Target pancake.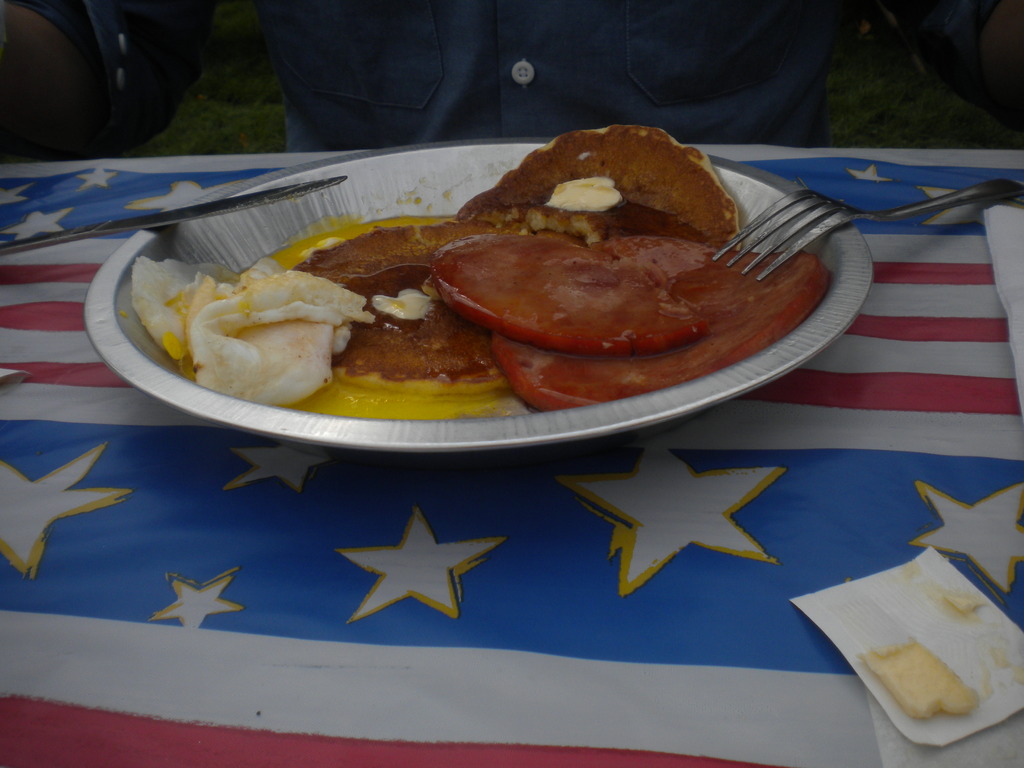
Target region: bbox=[465, 124, 740, 248].
